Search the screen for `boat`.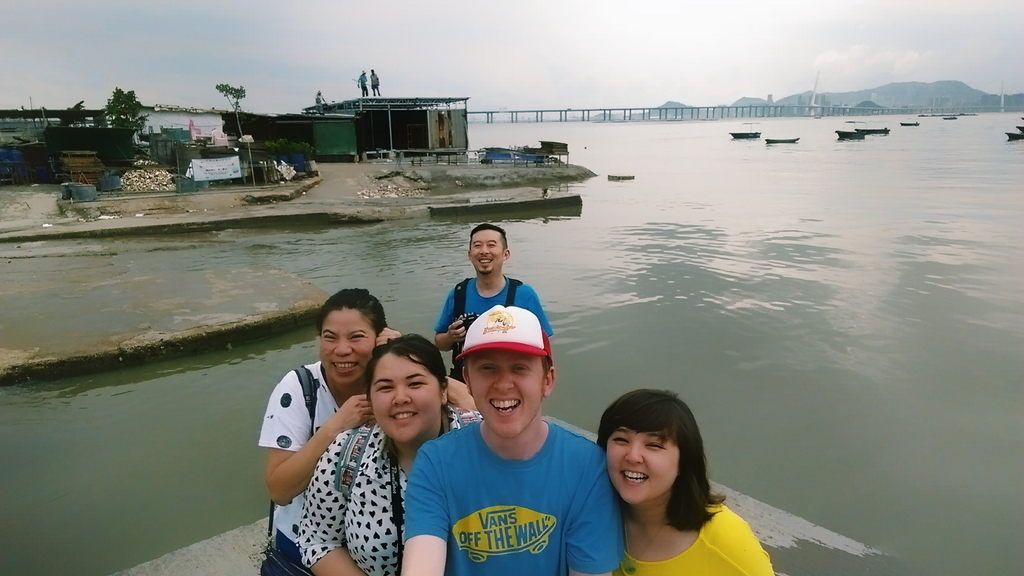
Found at bbox=(832, 129, 865, 140).
